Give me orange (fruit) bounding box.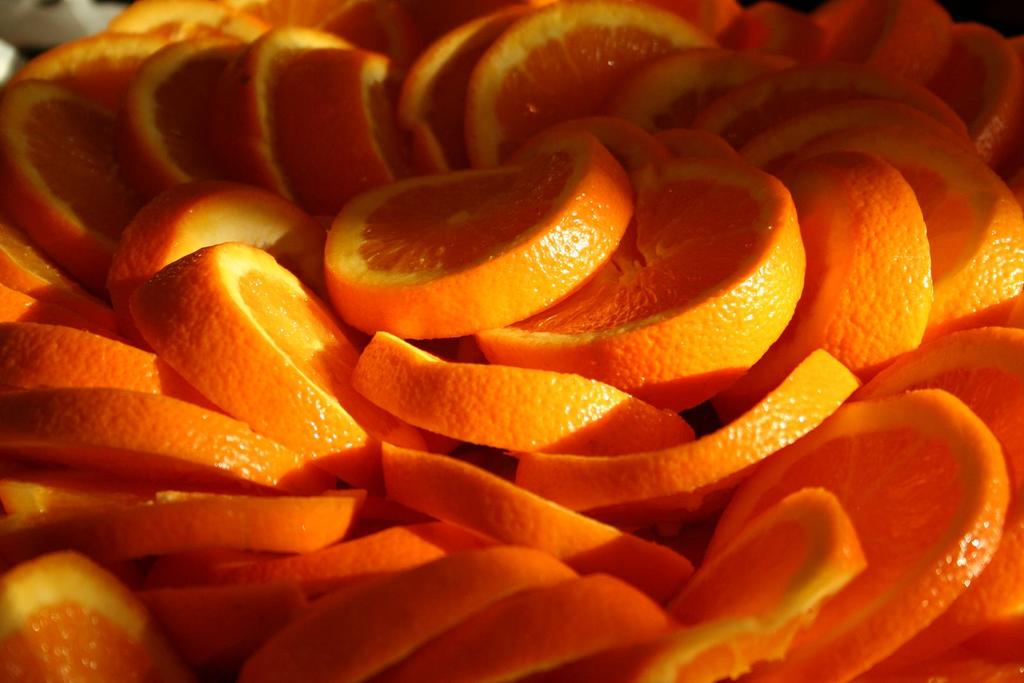
(929,16,1014,150).
